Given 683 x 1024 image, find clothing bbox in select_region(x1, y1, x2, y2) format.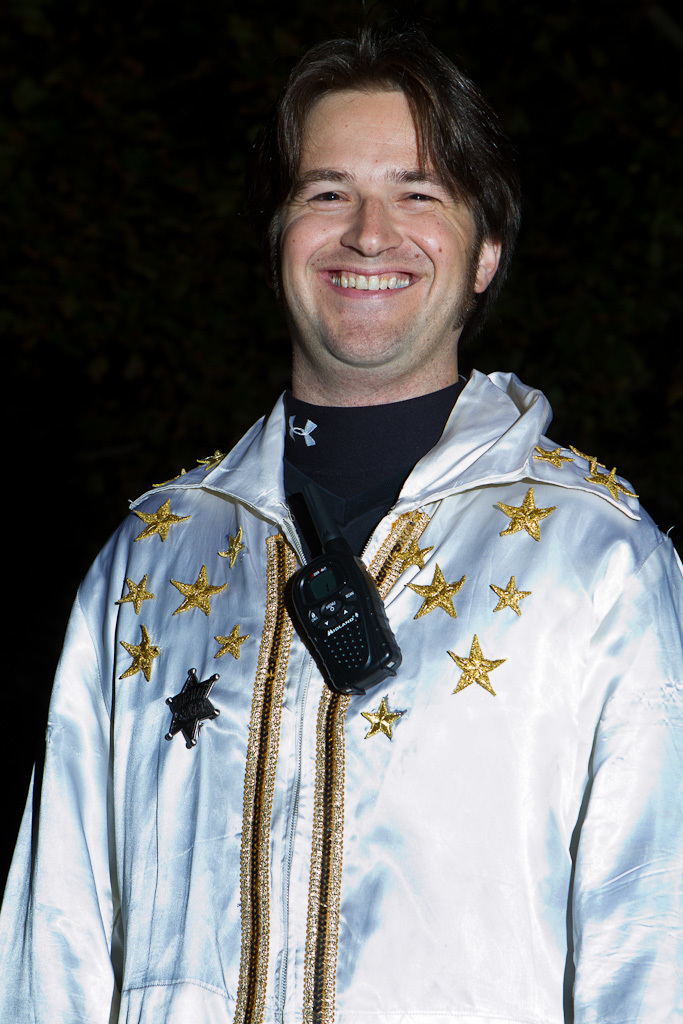
select_region(0, 363, 682, 1023).
